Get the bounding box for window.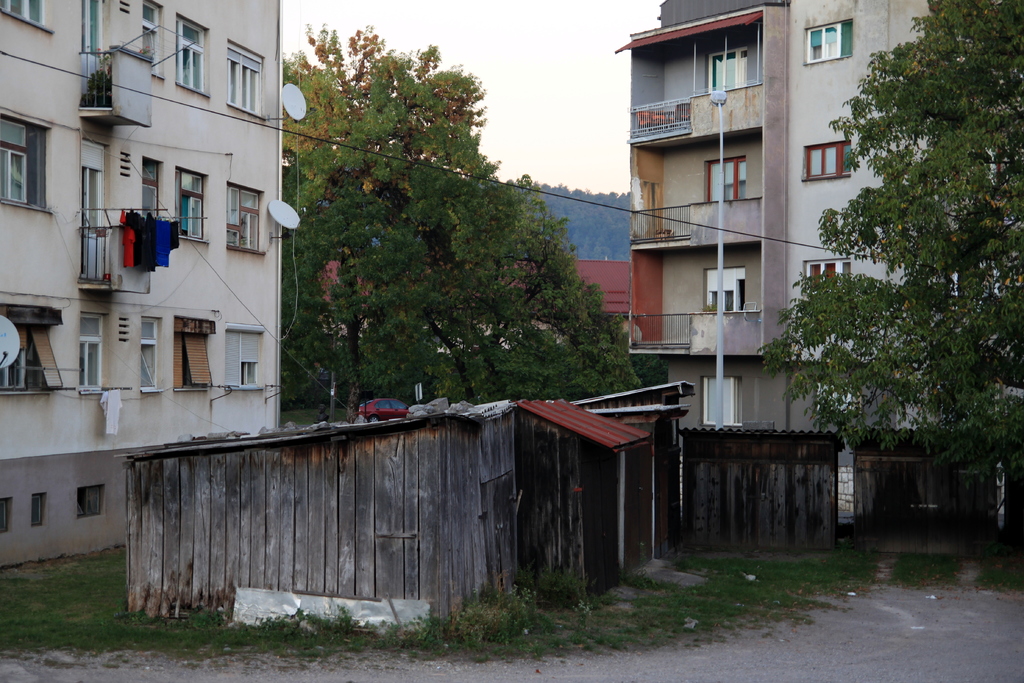
{"left": 227, "top": 328, "right": 271, "bottom": 383}.
